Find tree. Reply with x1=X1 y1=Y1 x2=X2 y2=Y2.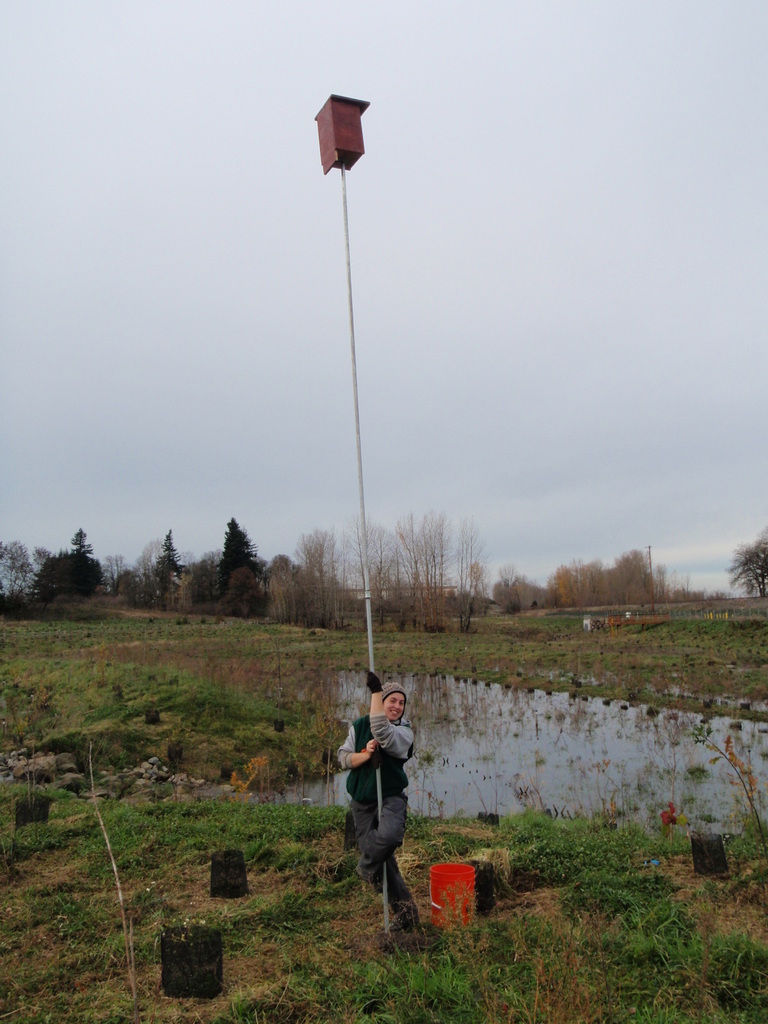
x1=492 y1=567 x2=550 y2=623.
